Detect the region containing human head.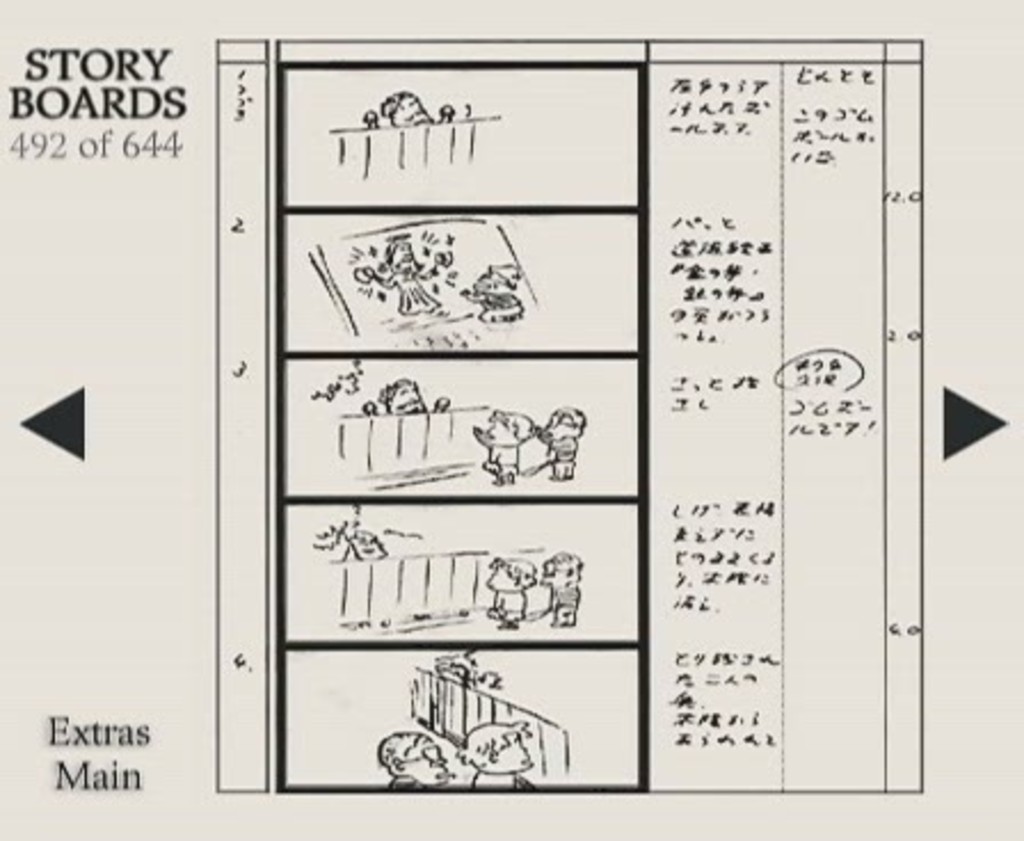
box(482, 411, 537, 446).
